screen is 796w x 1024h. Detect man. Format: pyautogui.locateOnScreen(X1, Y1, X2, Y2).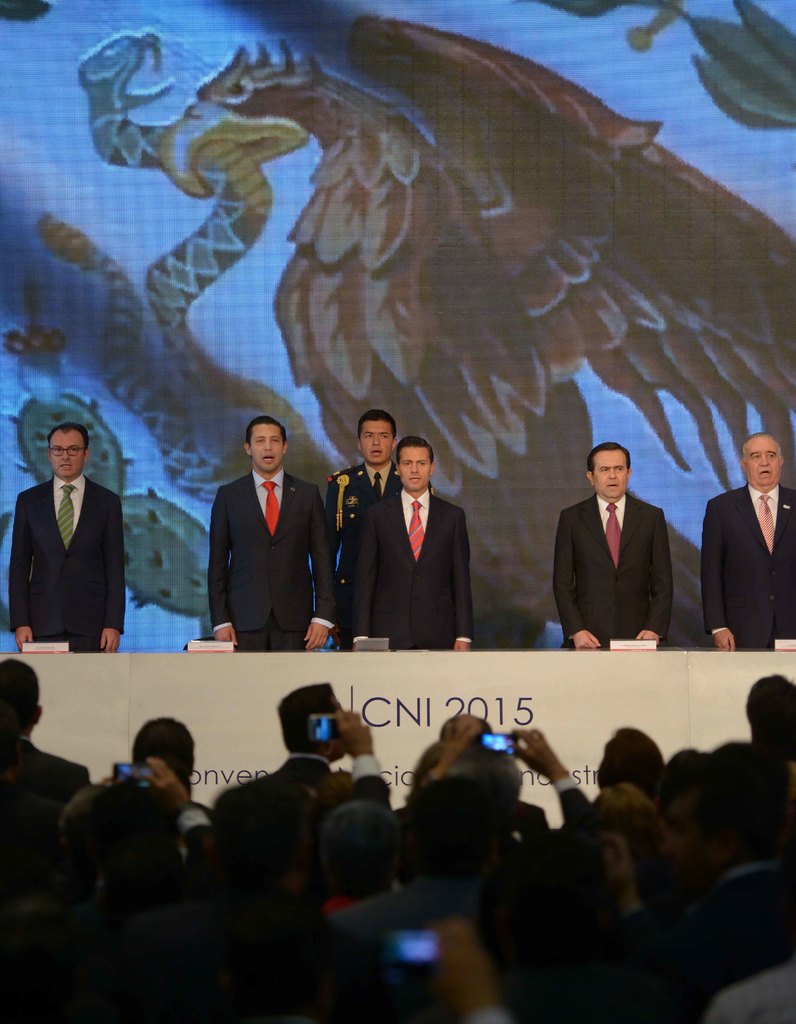
pyautogui.locateOnScreen(348, 436, 478, 648).
